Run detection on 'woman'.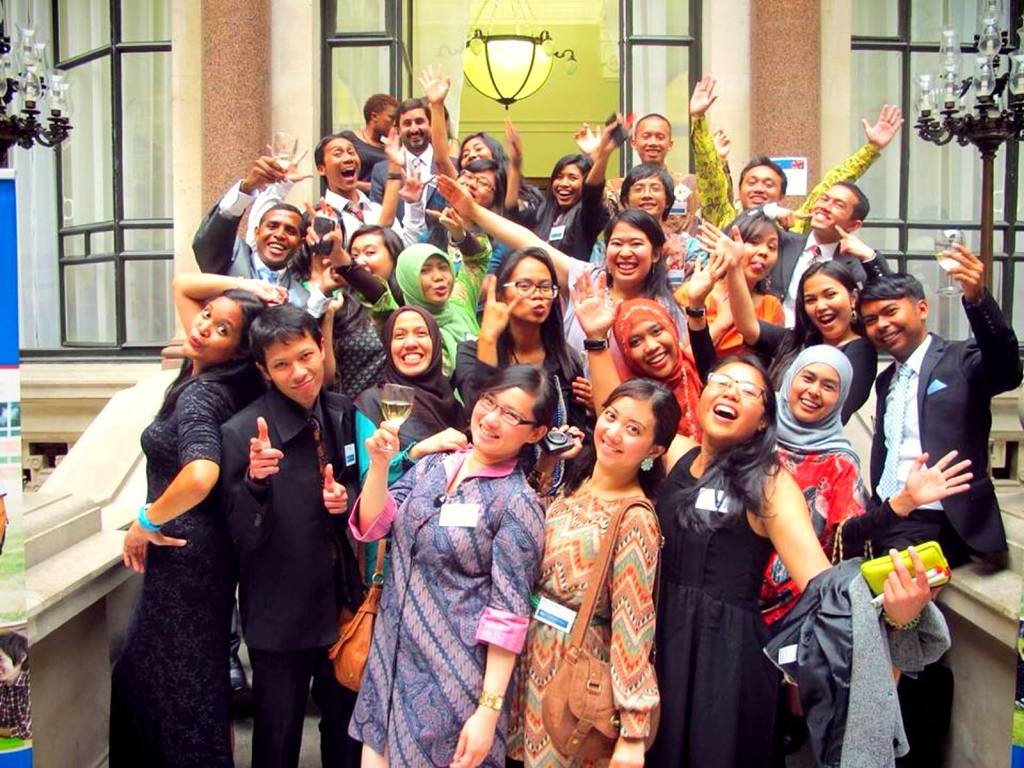
Result: 300:188:398:401.
